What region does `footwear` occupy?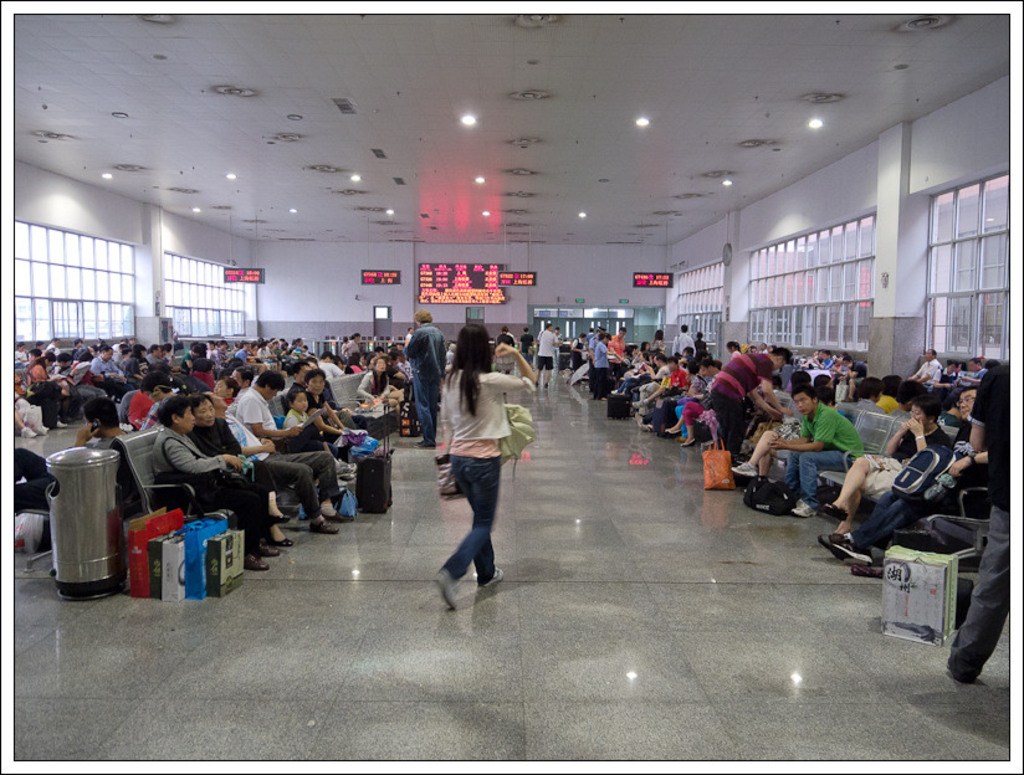
box(244, 551, 270, 570).
